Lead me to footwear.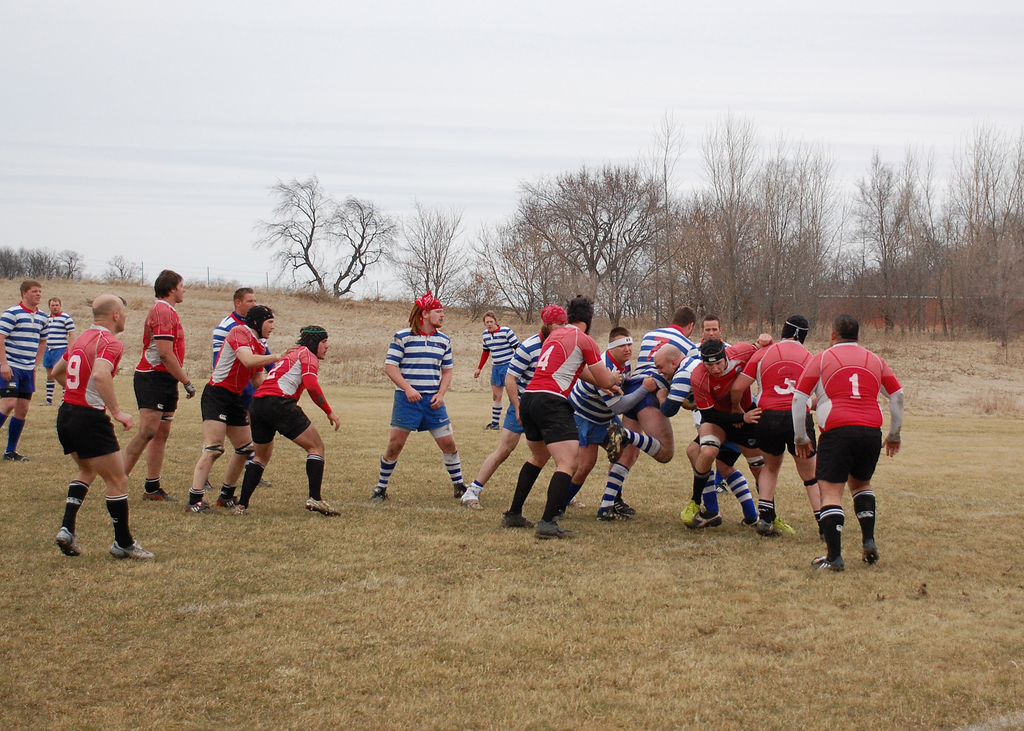
Lead to [left=232, top=506, right=245, bottom=517].
